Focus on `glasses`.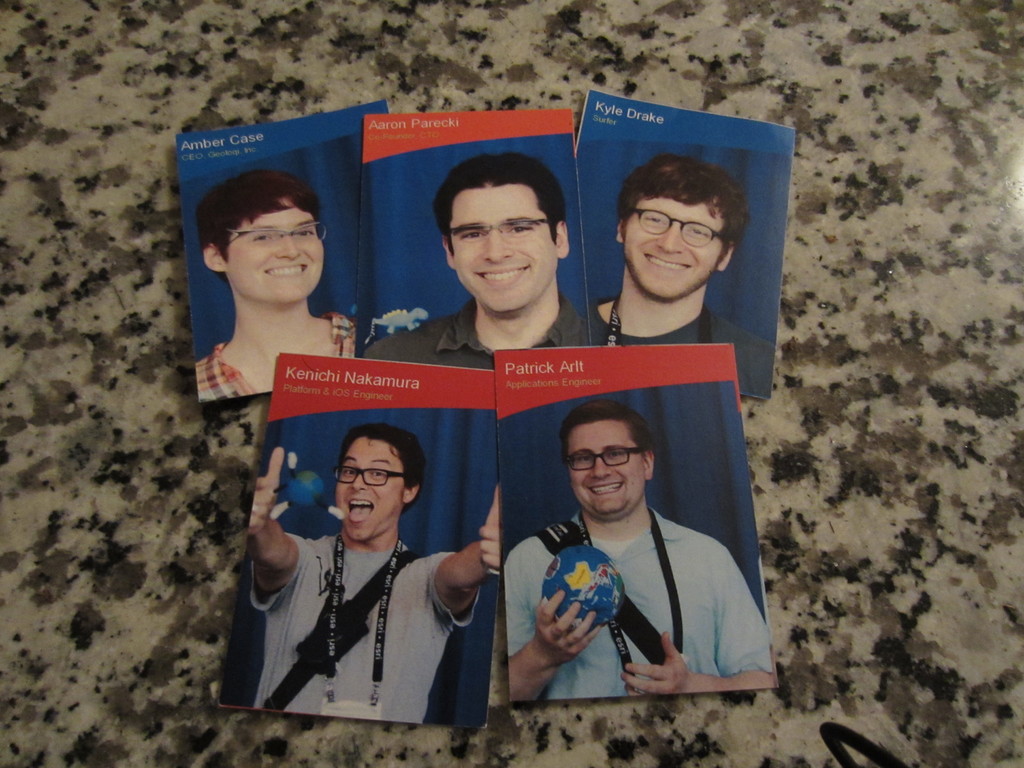
Focused at Rect(564, 447, 645, 472).
